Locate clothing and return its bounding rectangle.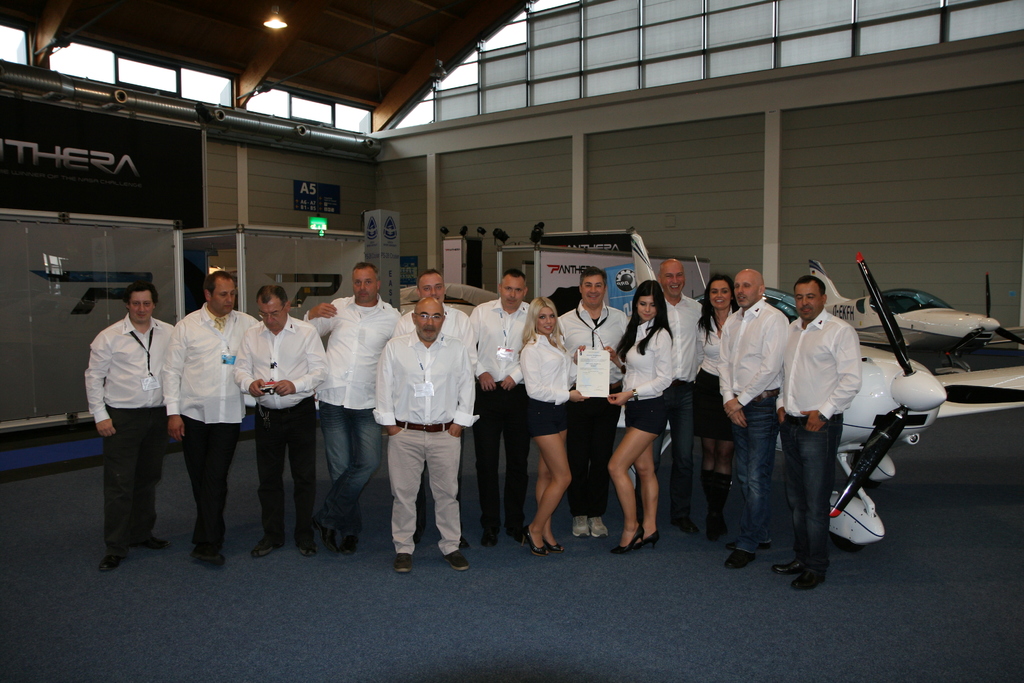
305,293,404,537.
